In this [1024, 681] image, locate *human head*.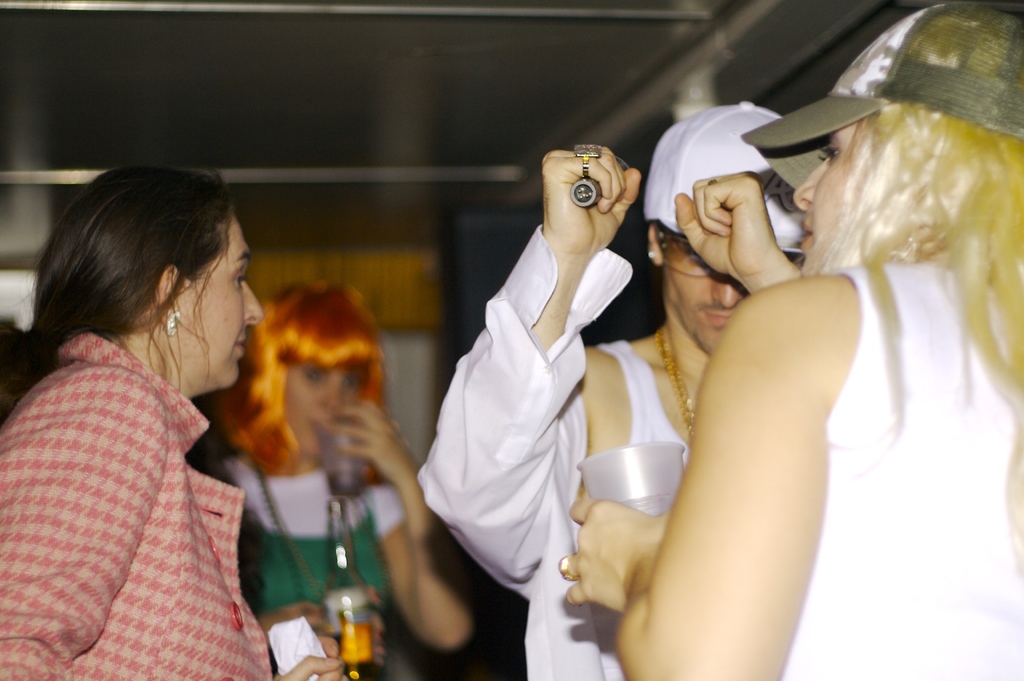
Bounding box: {"left": 792, "top": 3, "right": 1023, "bottom": 264}.
